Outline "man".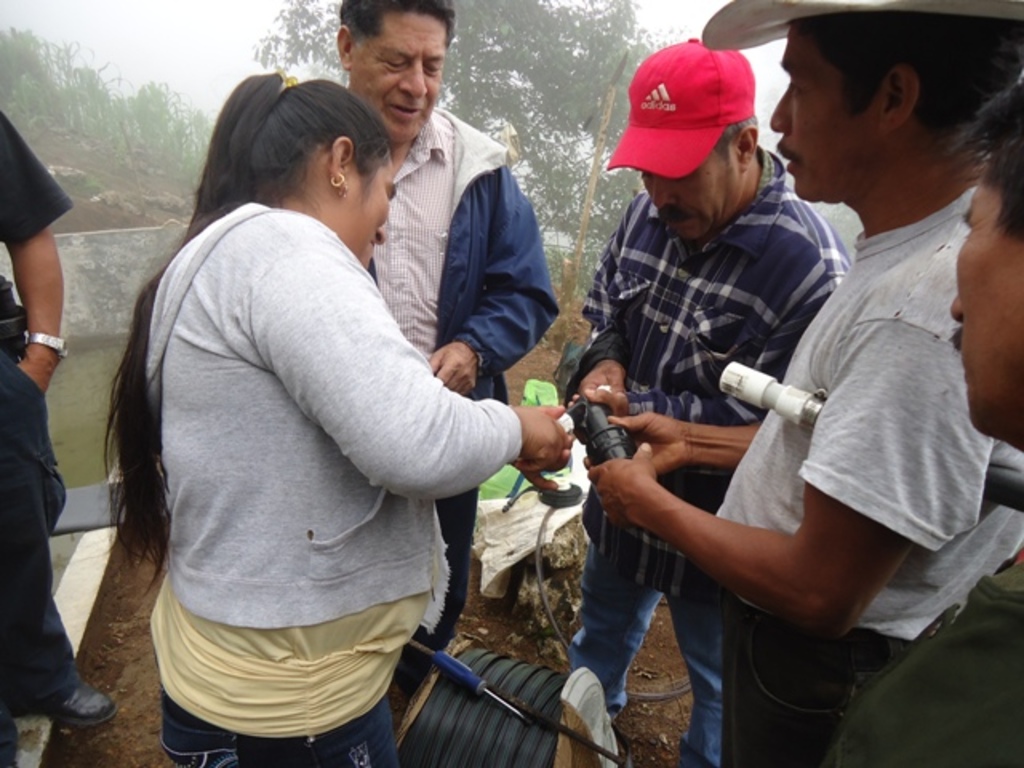
Outline: x1=0, y1=101, x2=125, y2=766.
